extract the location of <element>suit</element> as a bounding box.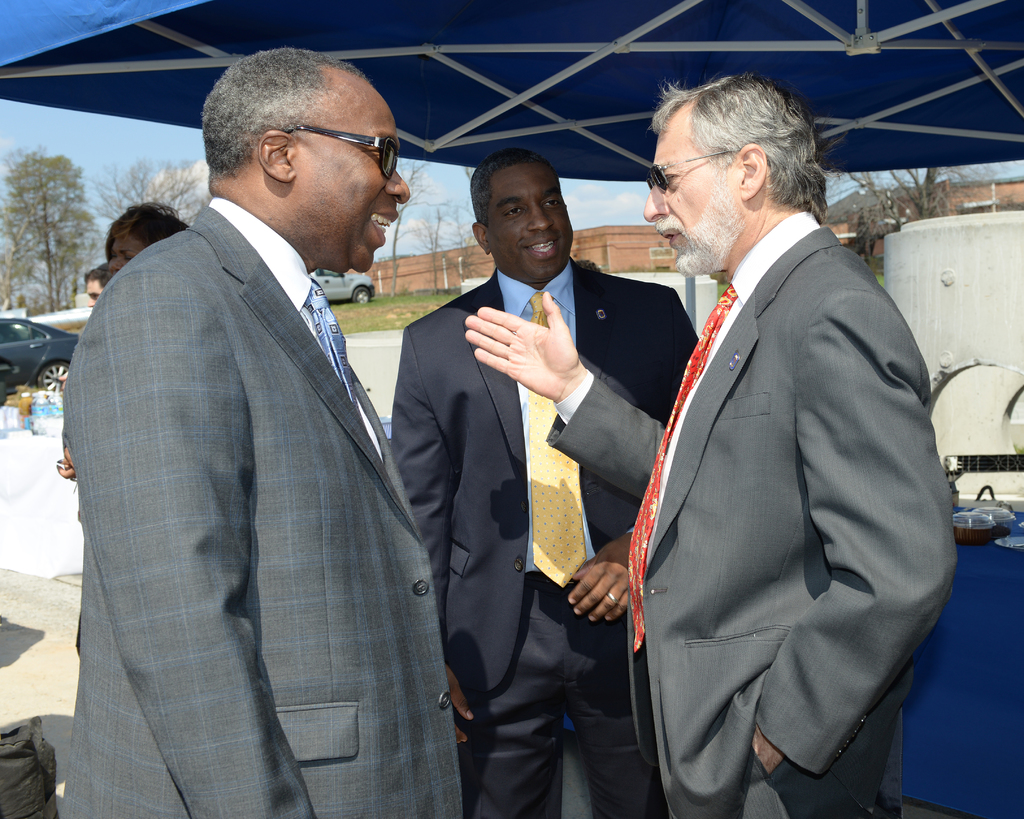
BBox(391, 257, 696, 818).
